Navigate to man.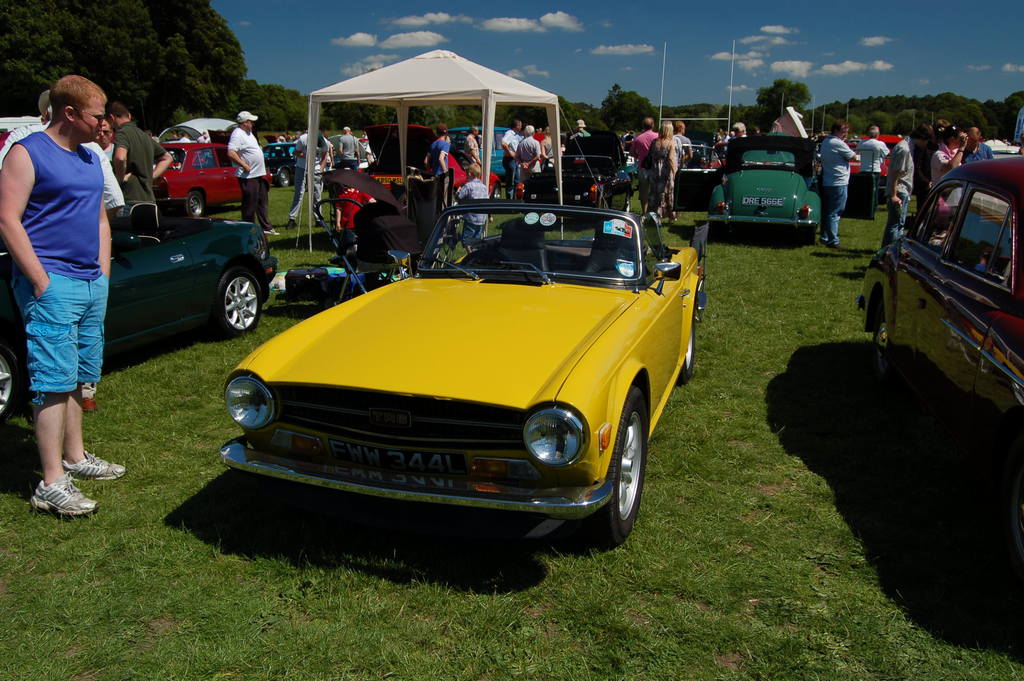
Navigation target: region(518, 118, 545, 167).
